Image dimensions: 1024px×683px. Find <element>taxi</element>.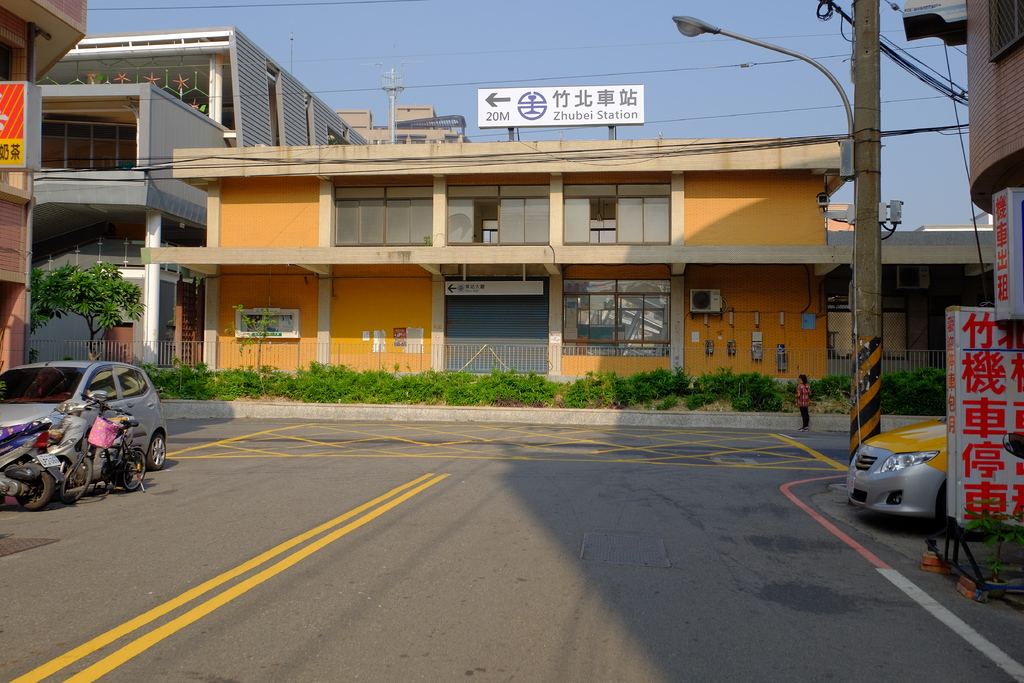
[860, 420, 963, 526].
